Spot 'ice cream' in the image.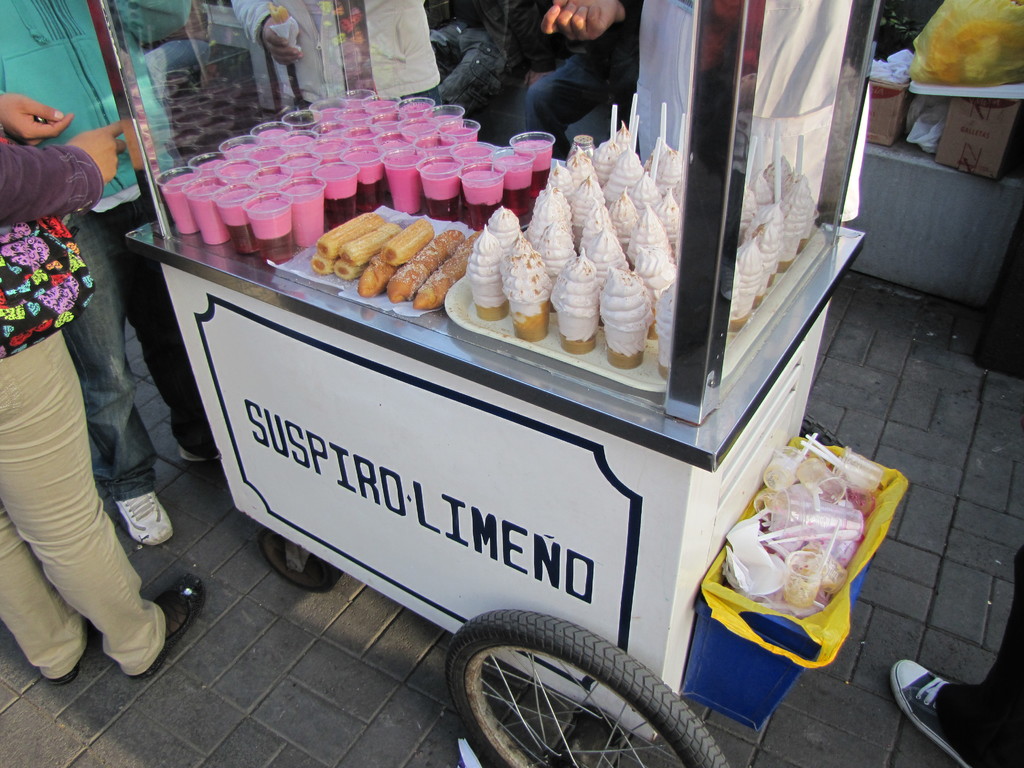
'ice cream' found at pyautogui.locateOnScreen(589, 226, 628, 280).
